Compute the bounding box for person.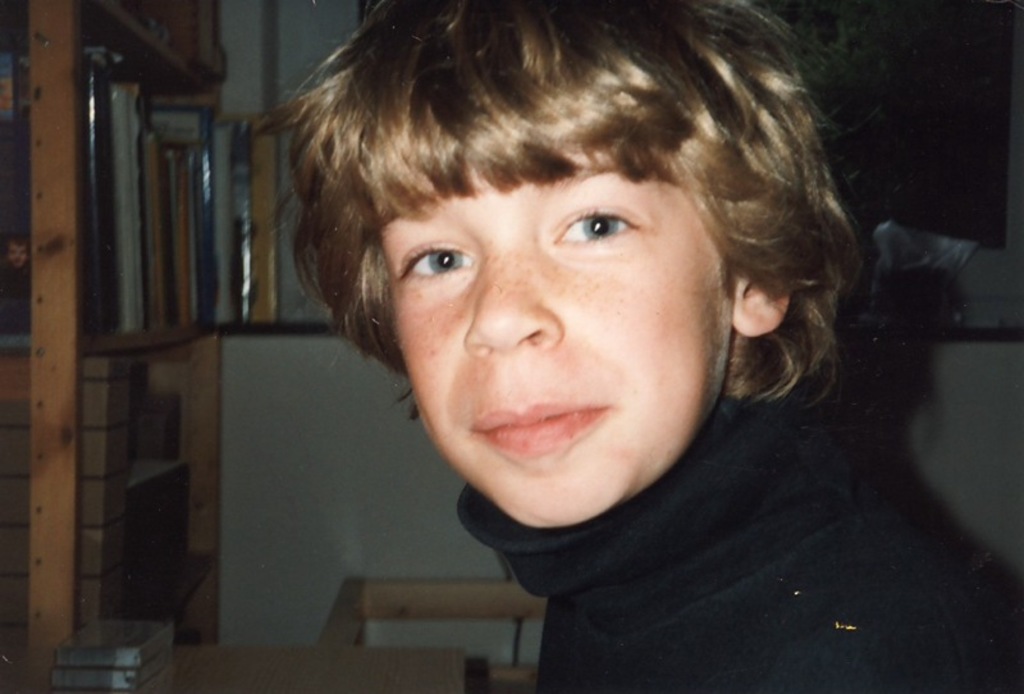
221 33 940 670.
